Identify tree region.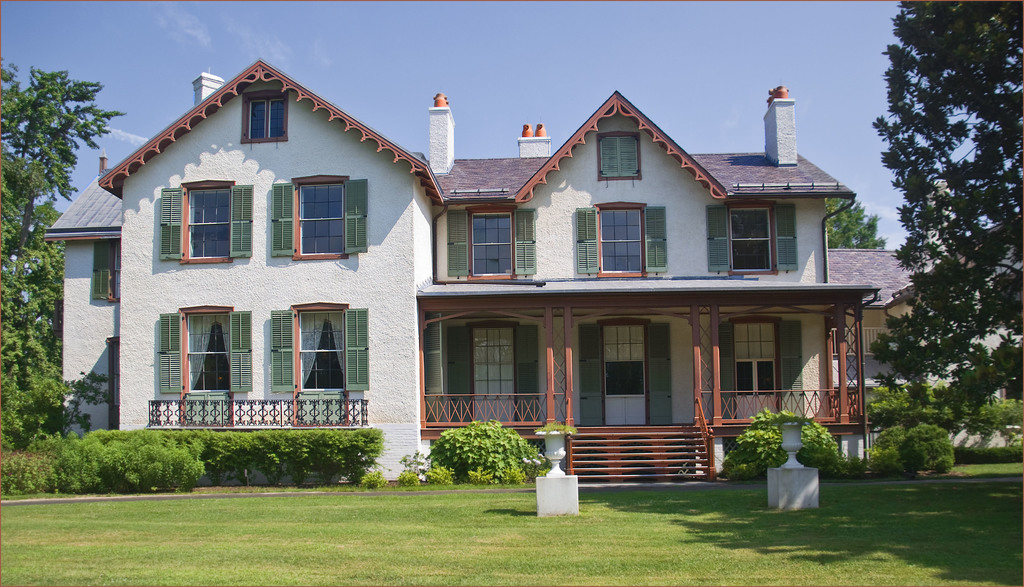
Region: bbox(824, 188, 886, 253).
